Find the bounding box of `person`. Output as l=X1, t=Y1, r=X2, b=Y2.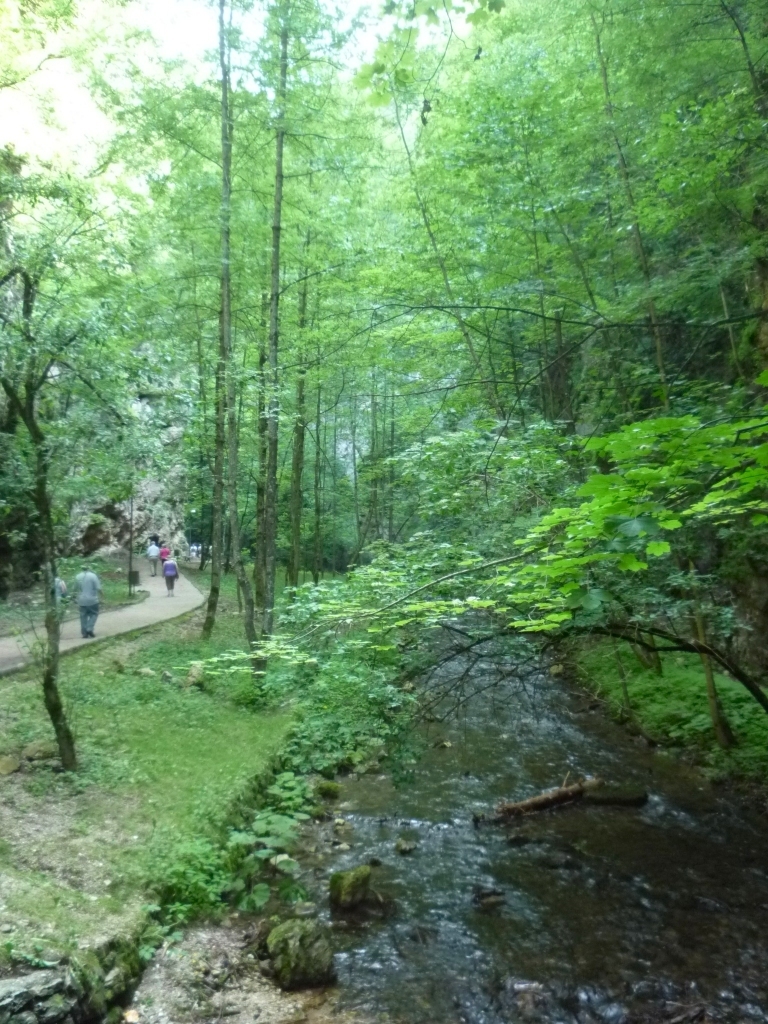
l=54, t=565, r=70, b=607.
